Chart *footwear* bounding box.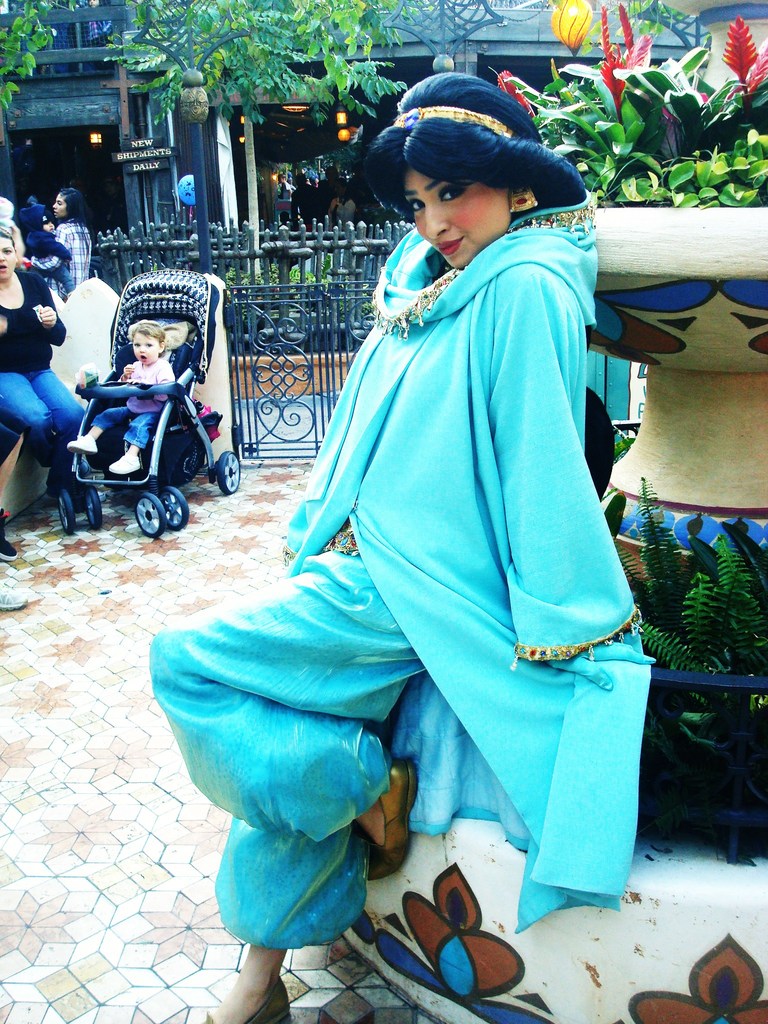
Charted: detection(65, 431, 107, 459).
